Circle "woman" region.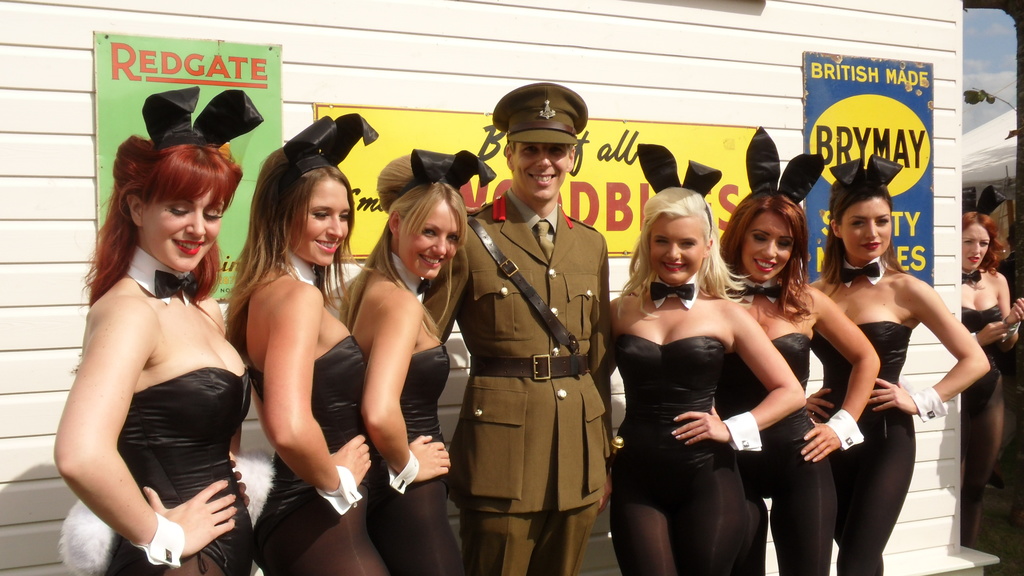
Region: box=[341, 146, 497, 575].
